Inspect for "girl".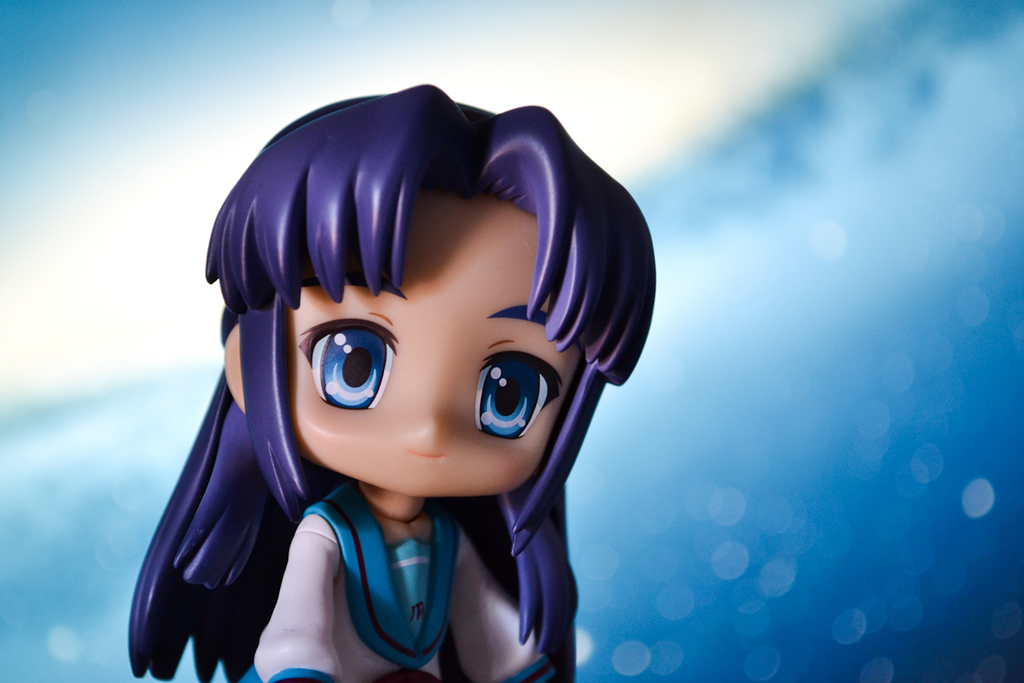
Inspection: (x1=125, y1=81, x2=654, y2=680).
